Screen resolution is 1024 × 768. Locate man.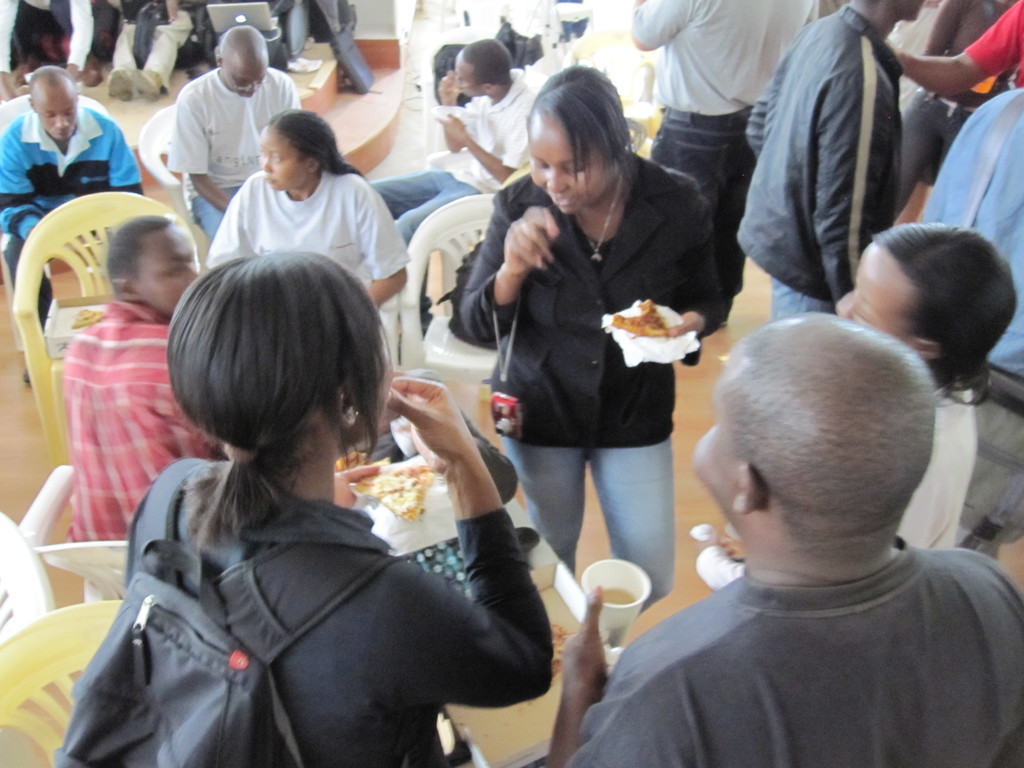
Rect(632, 0, 821, 320).
